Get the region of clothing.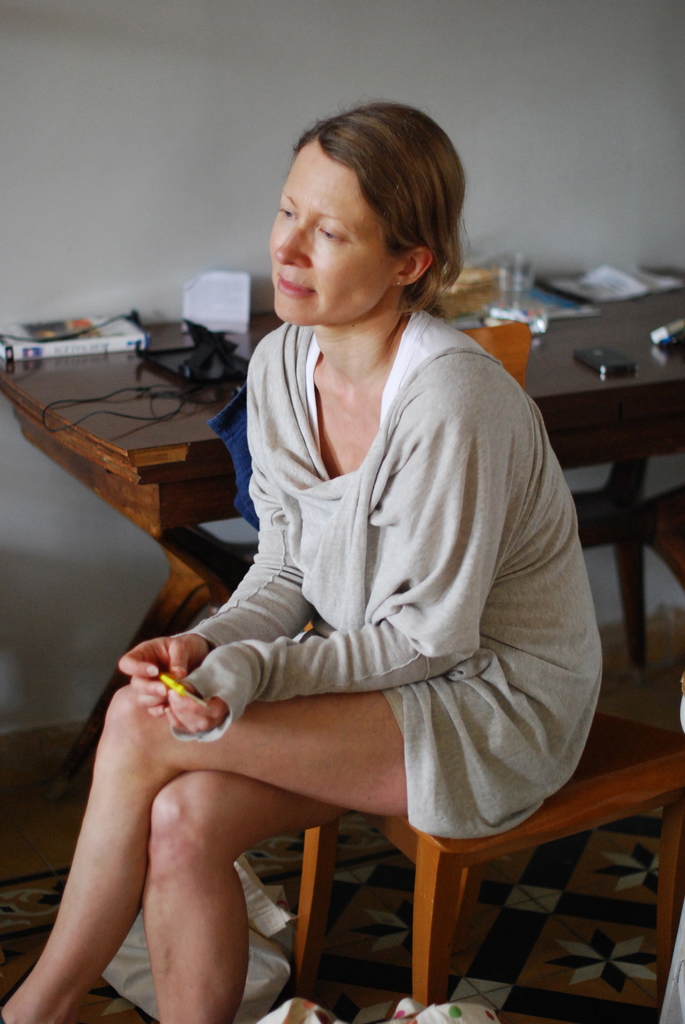
BBox(194, 261, 579, 915).
